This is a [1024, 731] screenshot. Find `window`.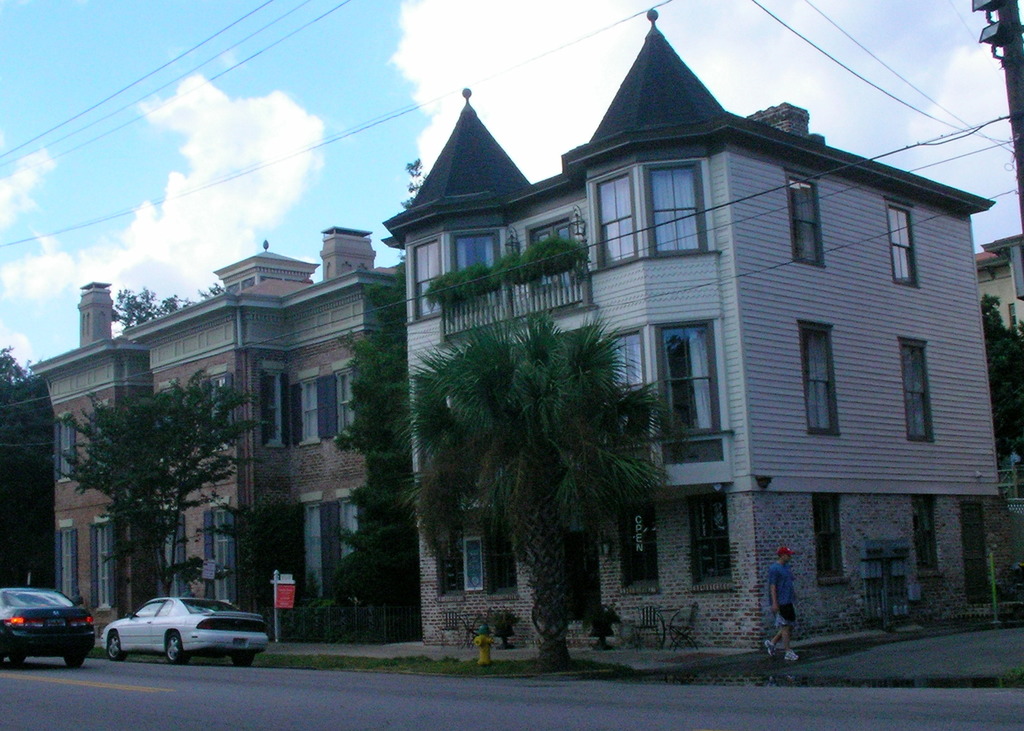
Bounding box: (907,491,943,579).
